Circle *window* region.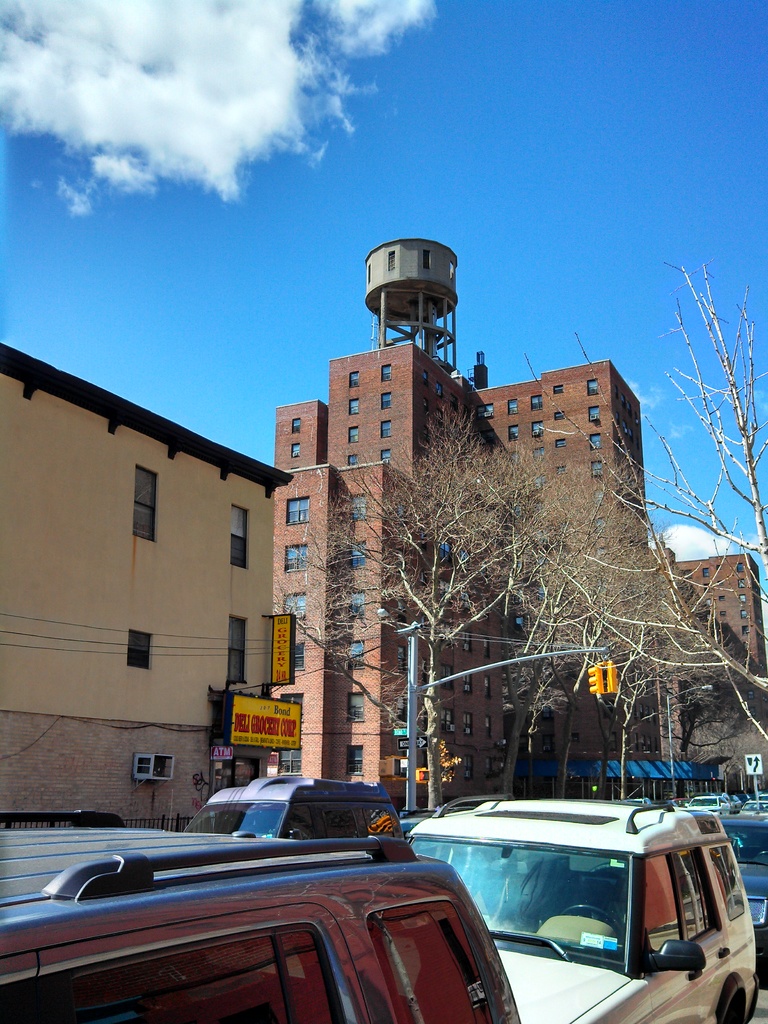
Region: detection(348, 543, 367, 570).
